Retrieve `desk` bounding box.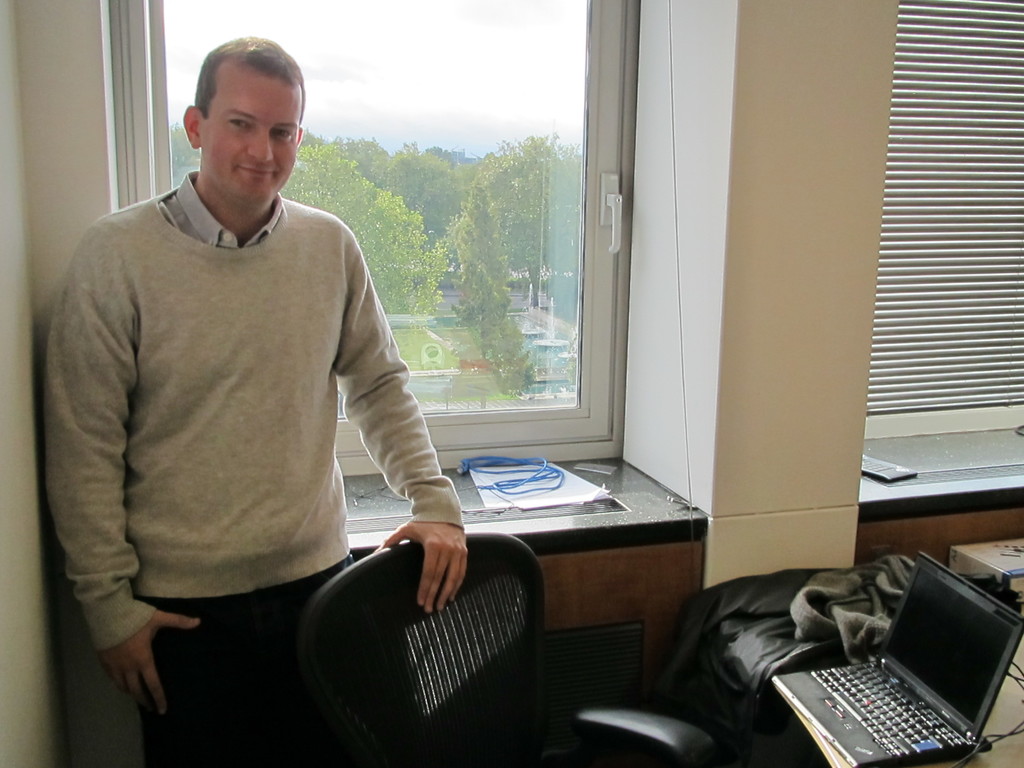
Bounding box: 765:616:1022:767.
